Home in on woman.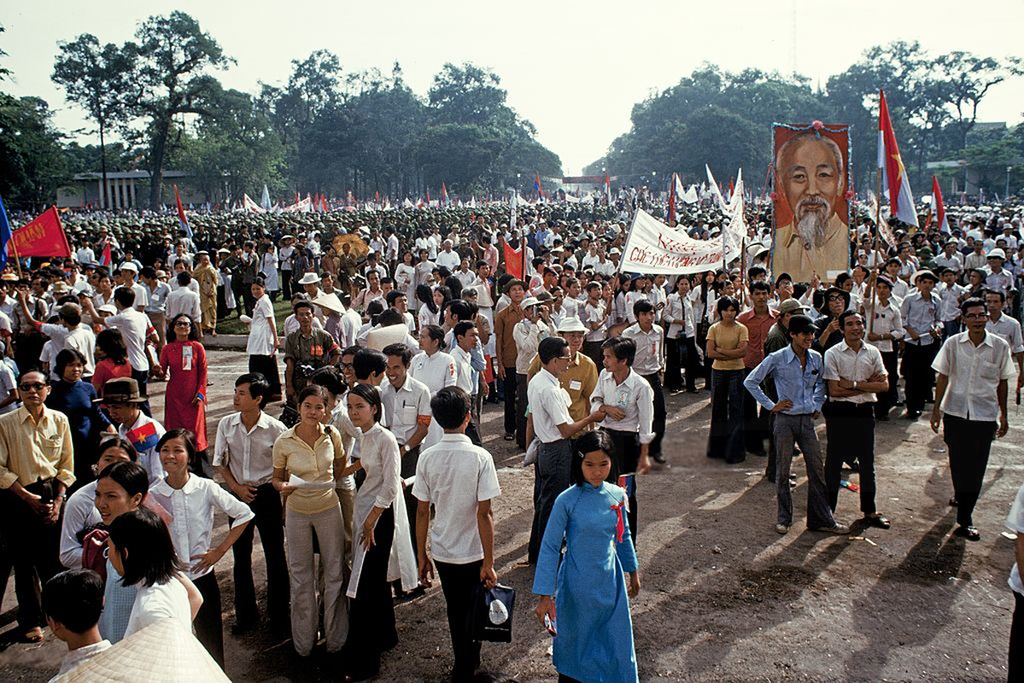
Homed in at 276 390 350 666.
